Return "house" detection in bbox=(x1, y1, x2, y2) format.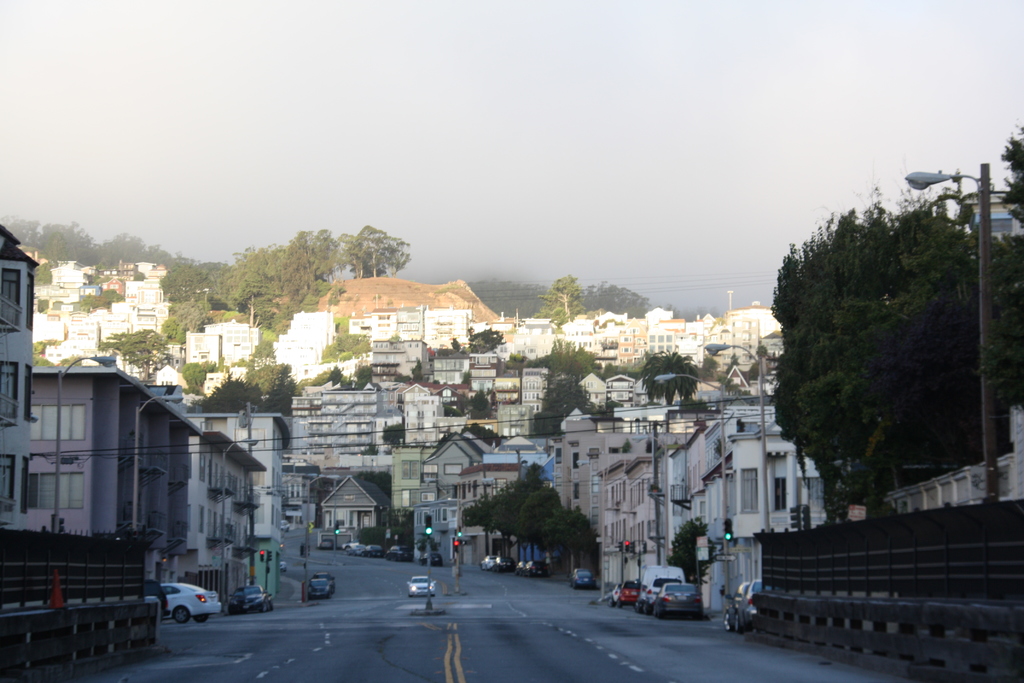
bbox=(473, 348, 497, 393).
